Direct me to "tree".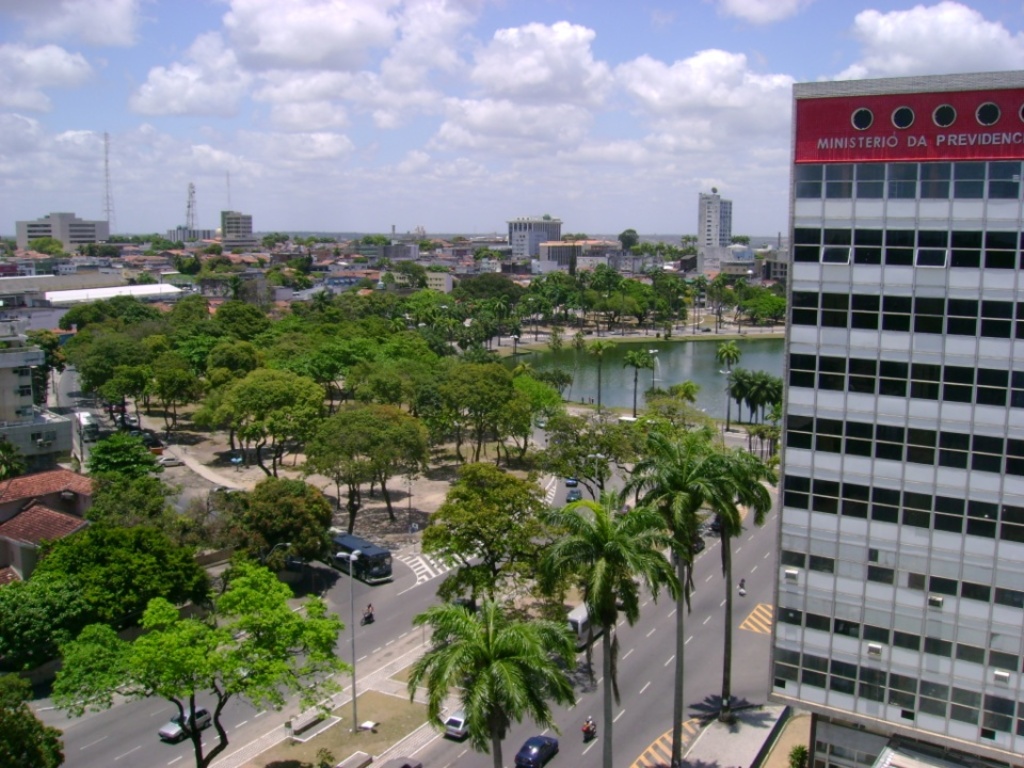
Direction: select_region(396, 260, 423, 285).
